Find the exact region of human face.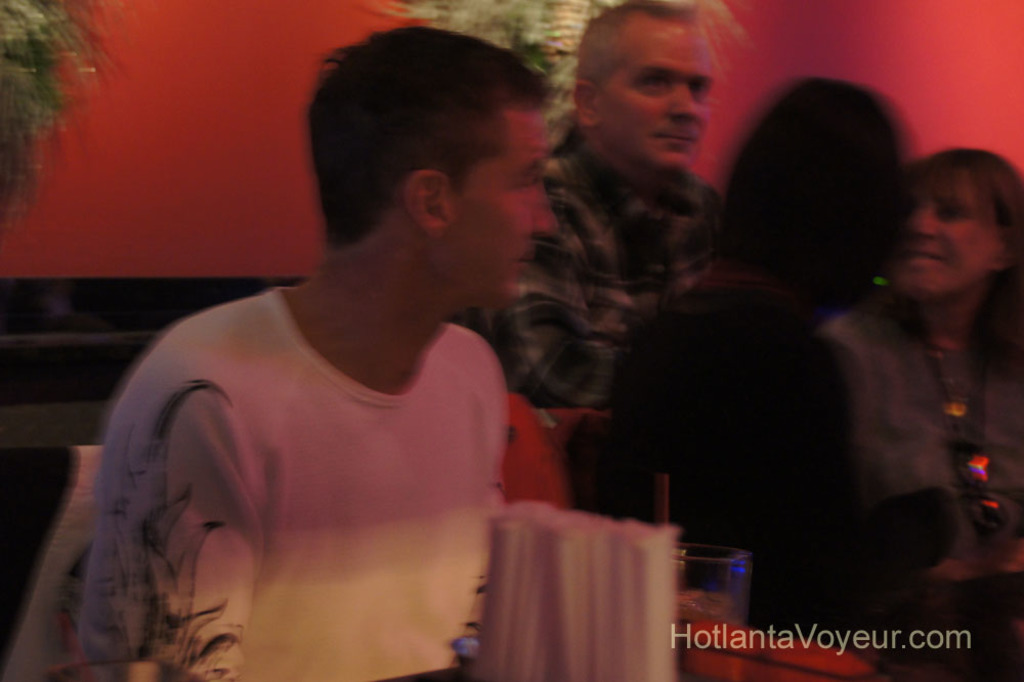
Exact region: box(445, 108, 555, 308).
